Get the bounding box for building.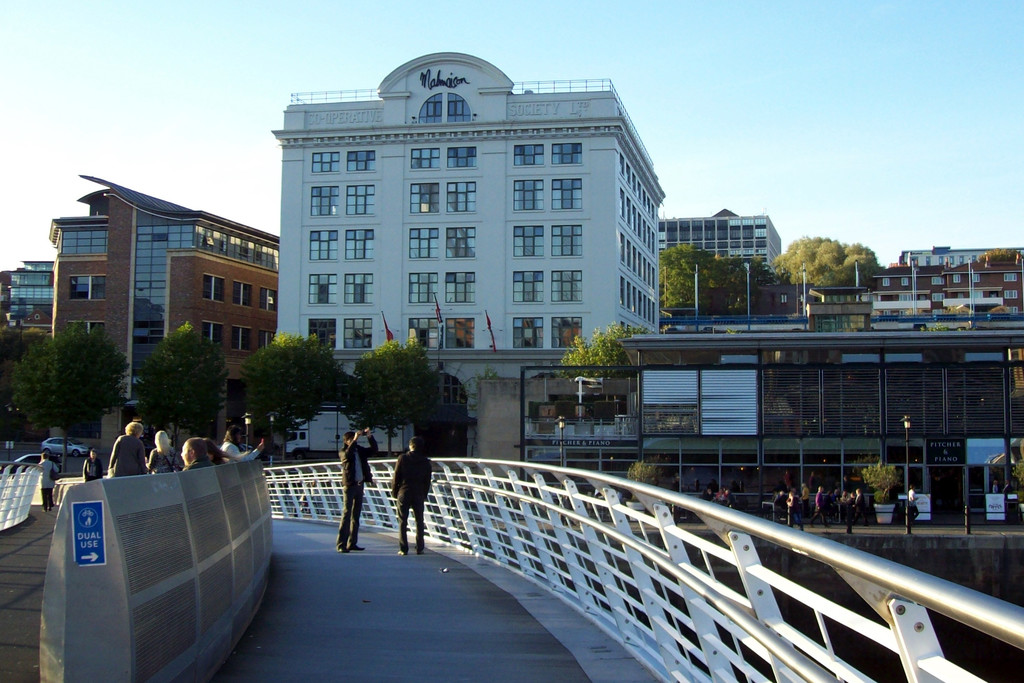
l=875, t=243, r=1023, b=313.
